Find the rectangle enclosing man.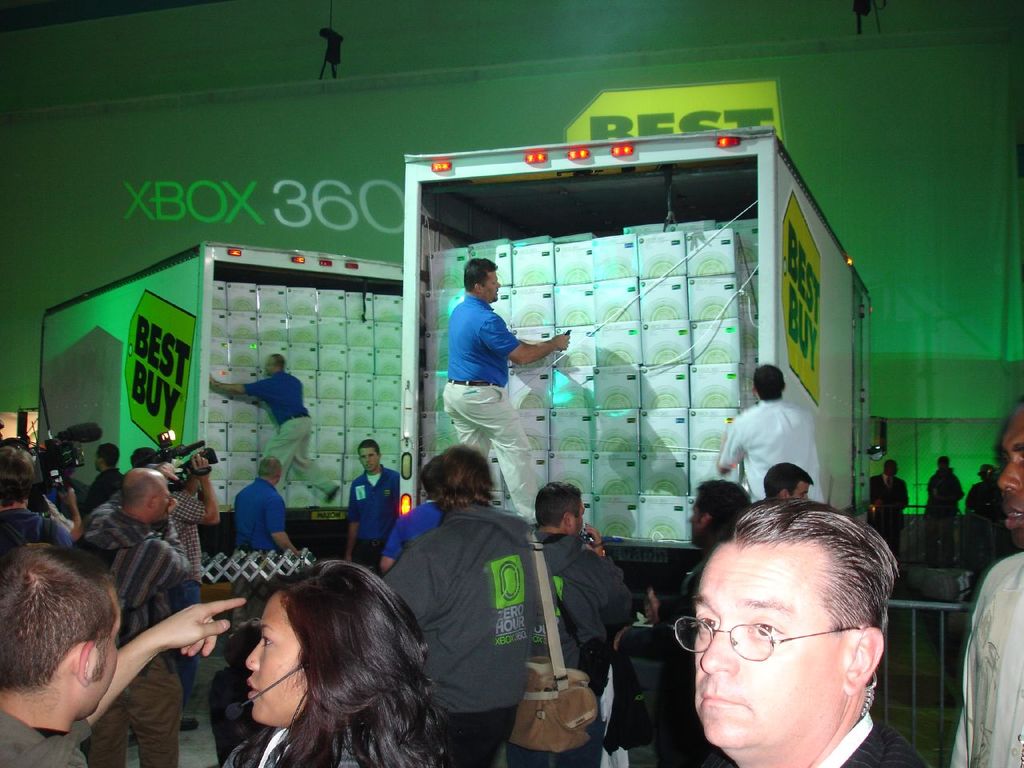
(left=81, top=460, right=193, bottom=767).
